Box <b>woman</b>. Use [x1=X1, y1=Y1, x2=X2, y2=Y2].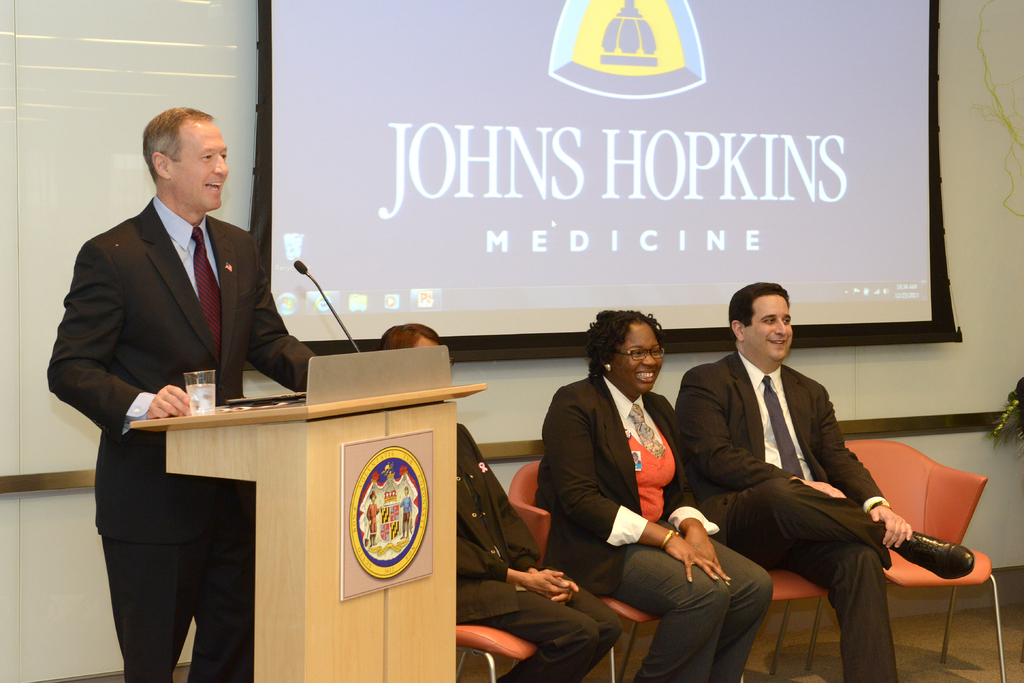
[x1=536, y1=306, x2=770, y2=682].
